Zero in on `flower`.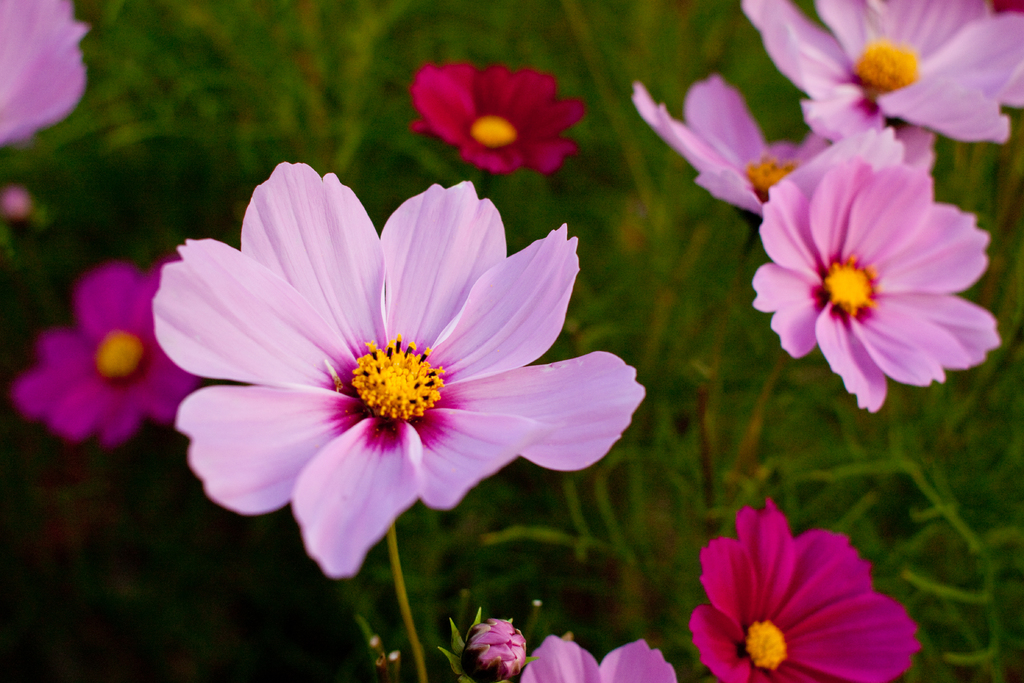
Zeroed in: locate(687, 498, 918, 682).
